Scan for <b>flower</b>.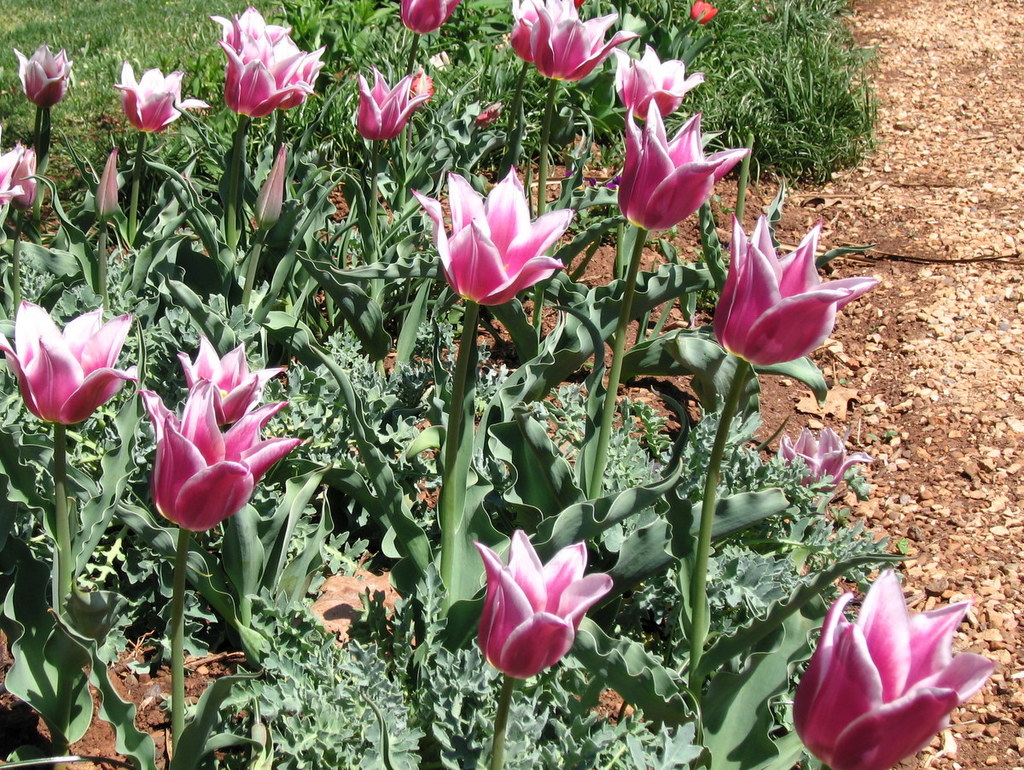
Scan result: bbox=(224, 31, 310, 116).
